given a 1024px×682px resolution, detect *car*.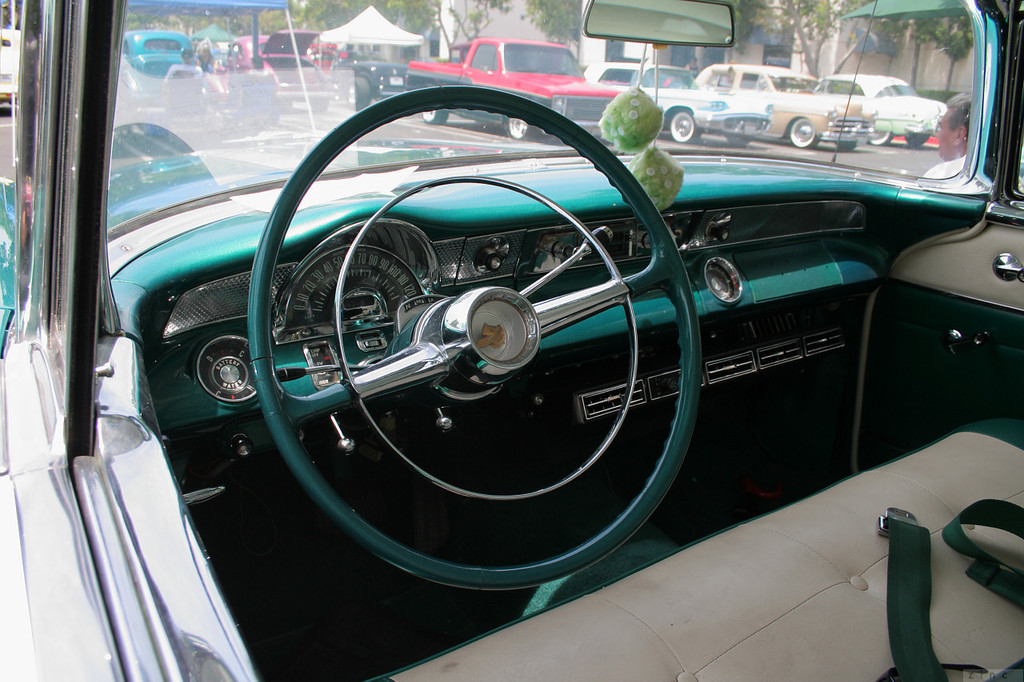
Rect(225, 28, 334, 118).
